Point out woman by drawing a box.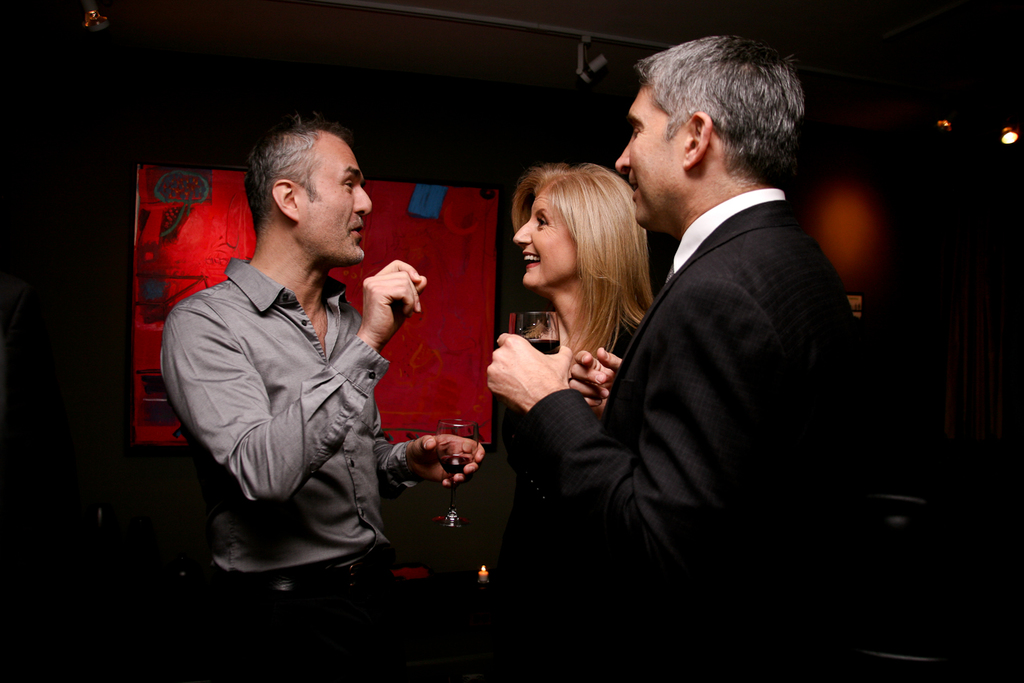
[x1=454, y1=164, x2=676, y2=682].
